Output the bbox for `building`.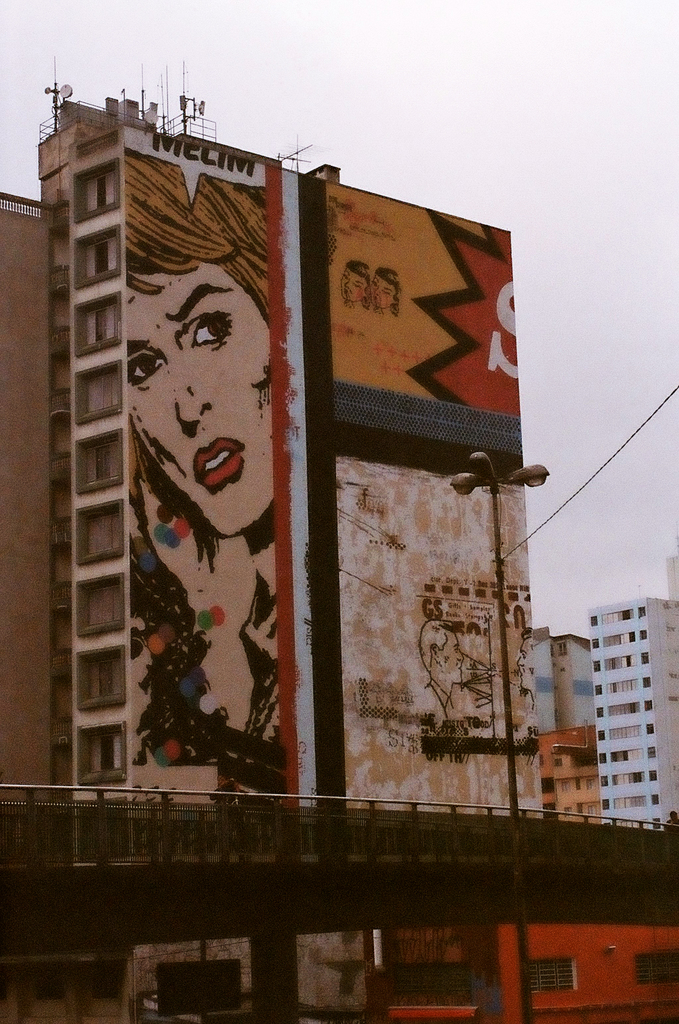
rect(24, 87, 538, 867).
